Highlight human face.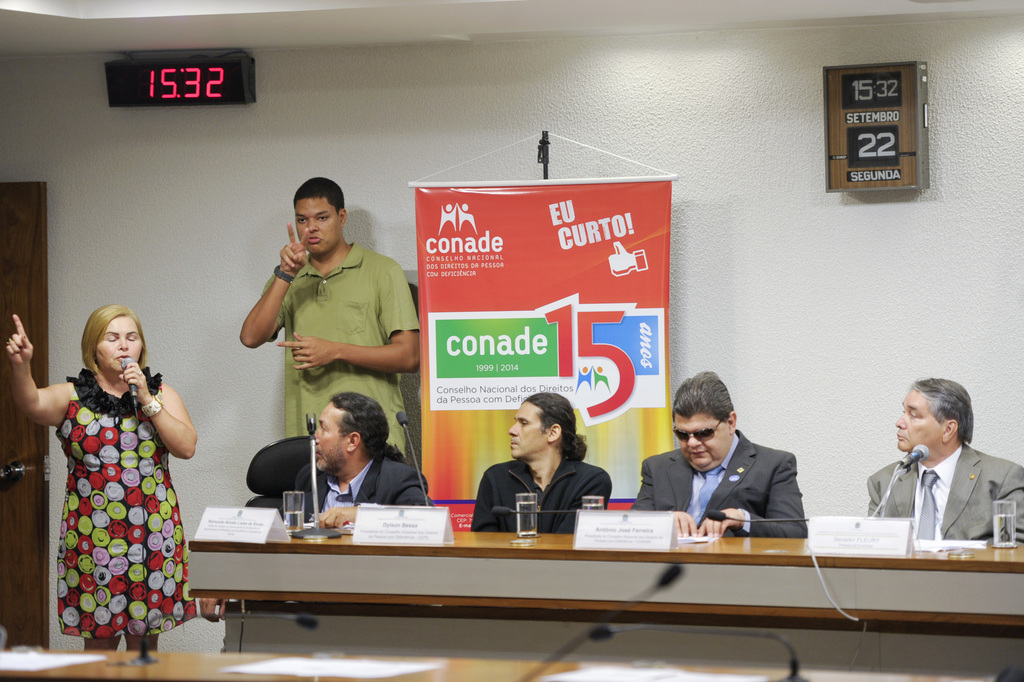
Highlighted region: 506 402 544 462.
